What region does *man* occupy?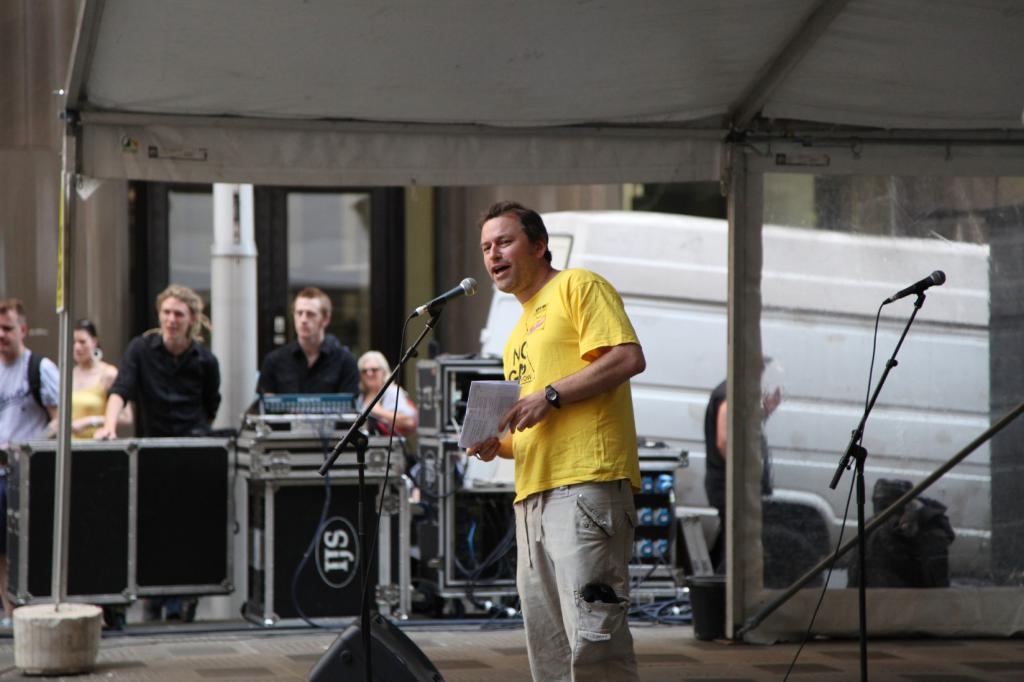
left=466, top=195, right=657, bottom=681.
